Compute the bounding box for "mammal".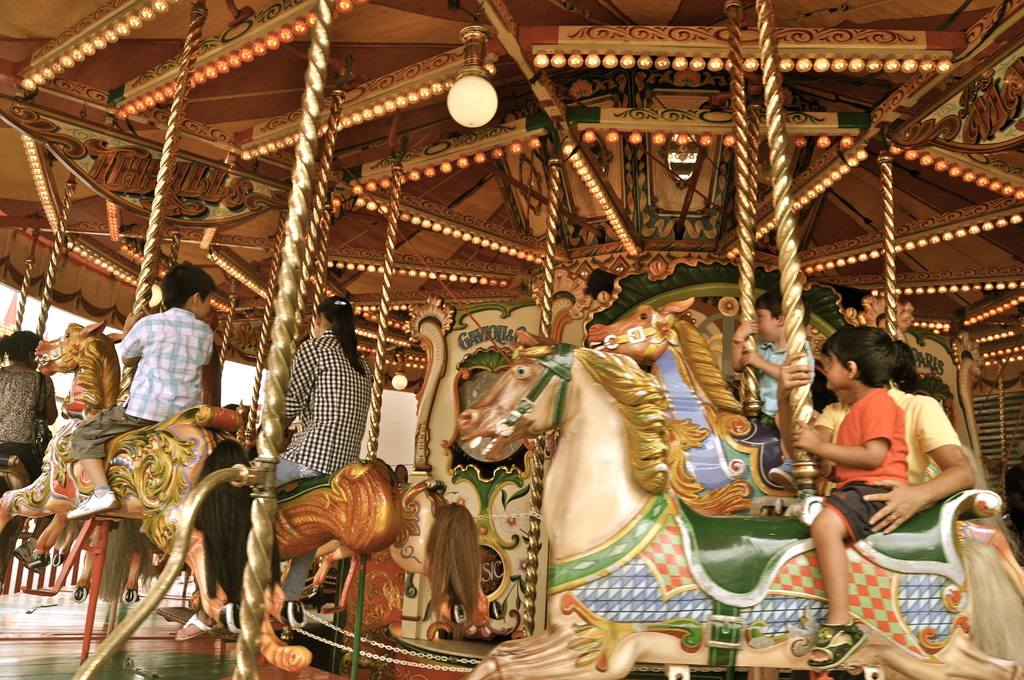
bbox=(789, 322, 911, 668).
